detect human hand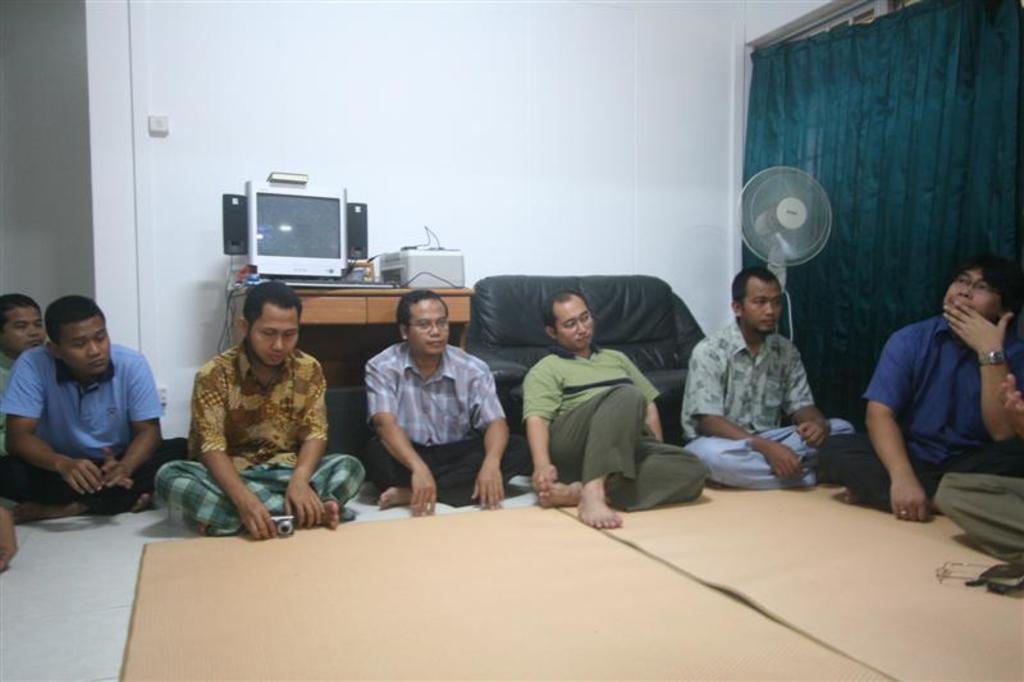
[410, 470, 438, 517]
